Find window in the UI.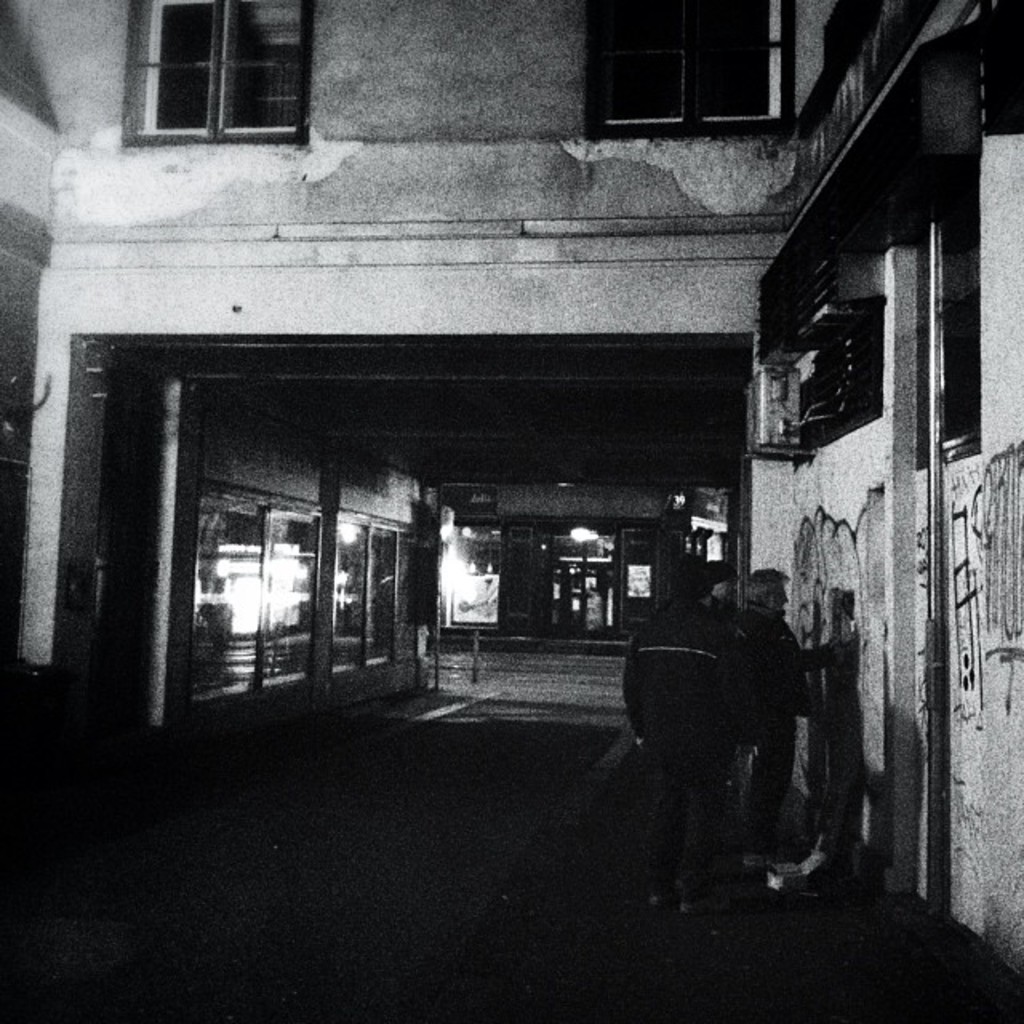
UI element at bbox=(110, 2, 318, 142).
